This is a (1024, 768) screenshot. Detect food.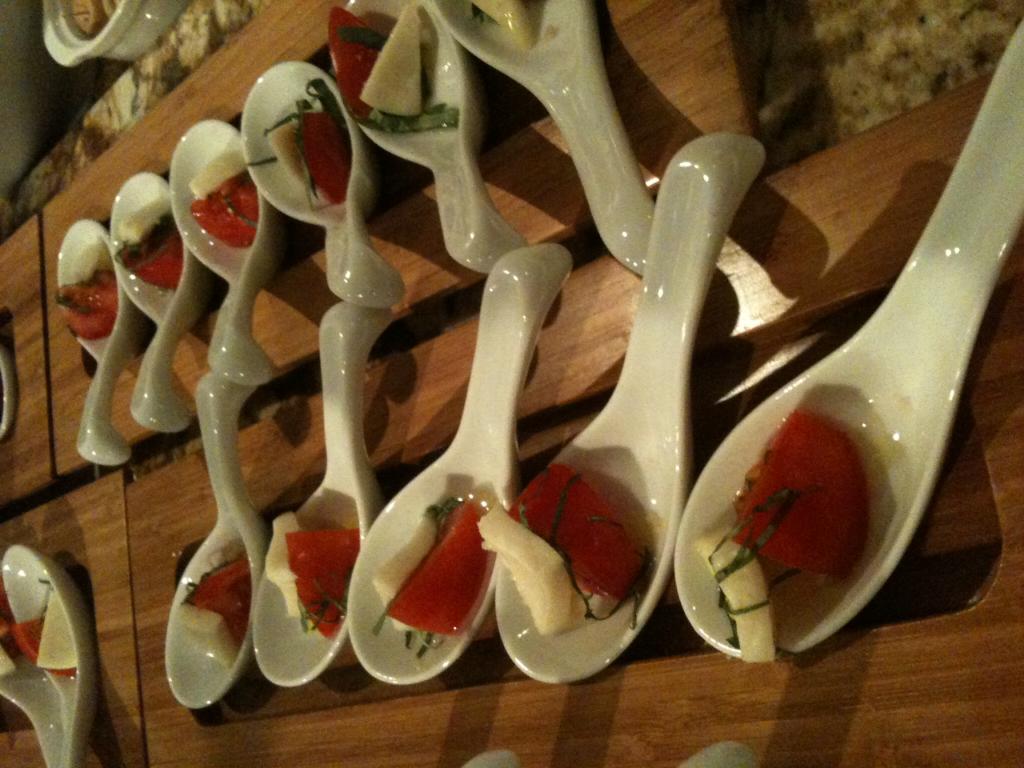
<bbox>509, 459, 638, 607</bbox>.
